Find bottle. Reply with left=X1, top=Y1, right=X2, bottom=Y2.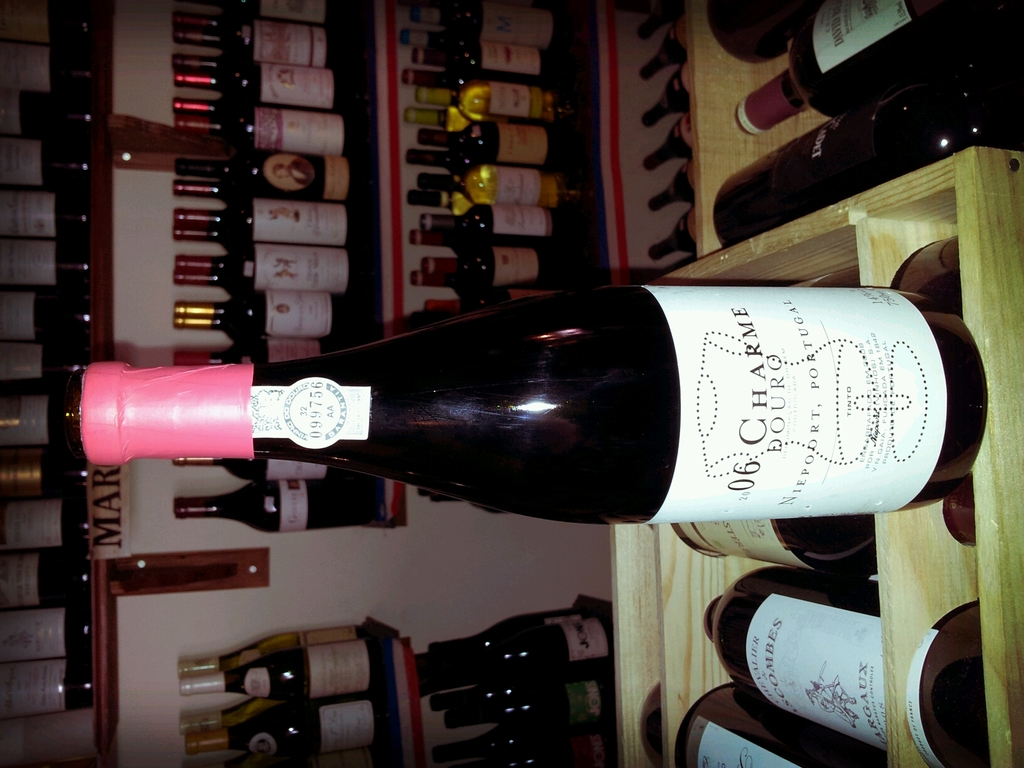
left=2, top=663, right=93, bottom=717.
